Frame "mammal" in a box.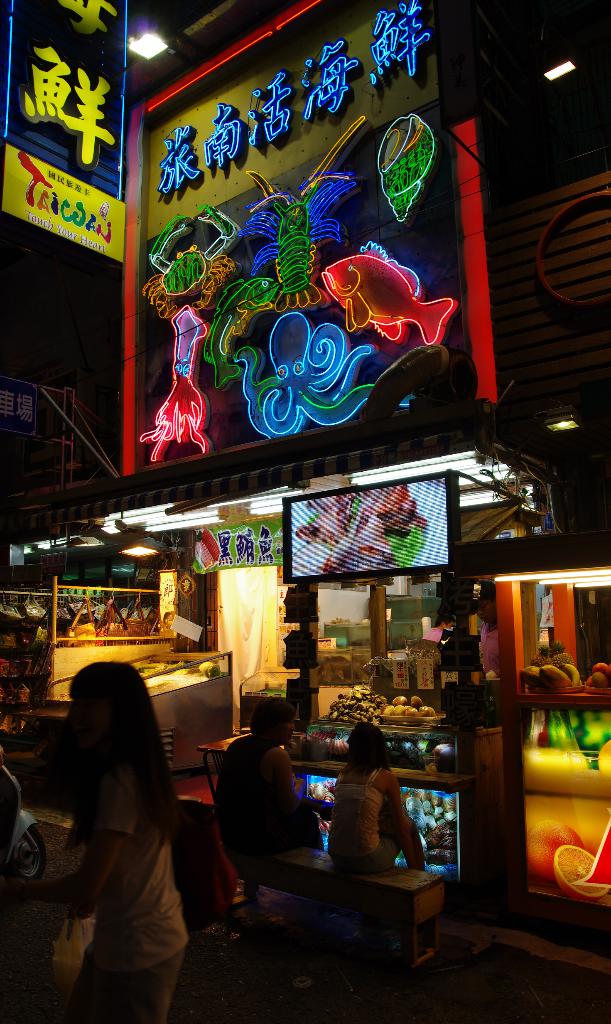
{"x1": 10, "y1": 645, "x2": 201, "y2": 1023}.
